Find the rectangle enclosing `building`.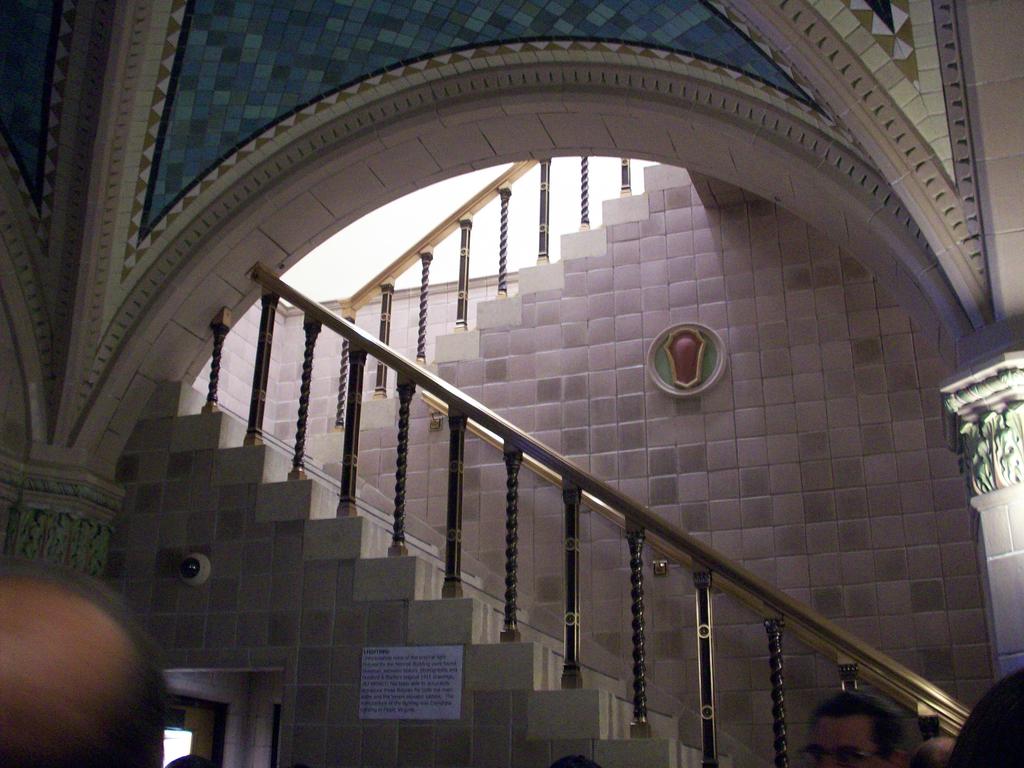
<box>0,0,1023,767</box>.
